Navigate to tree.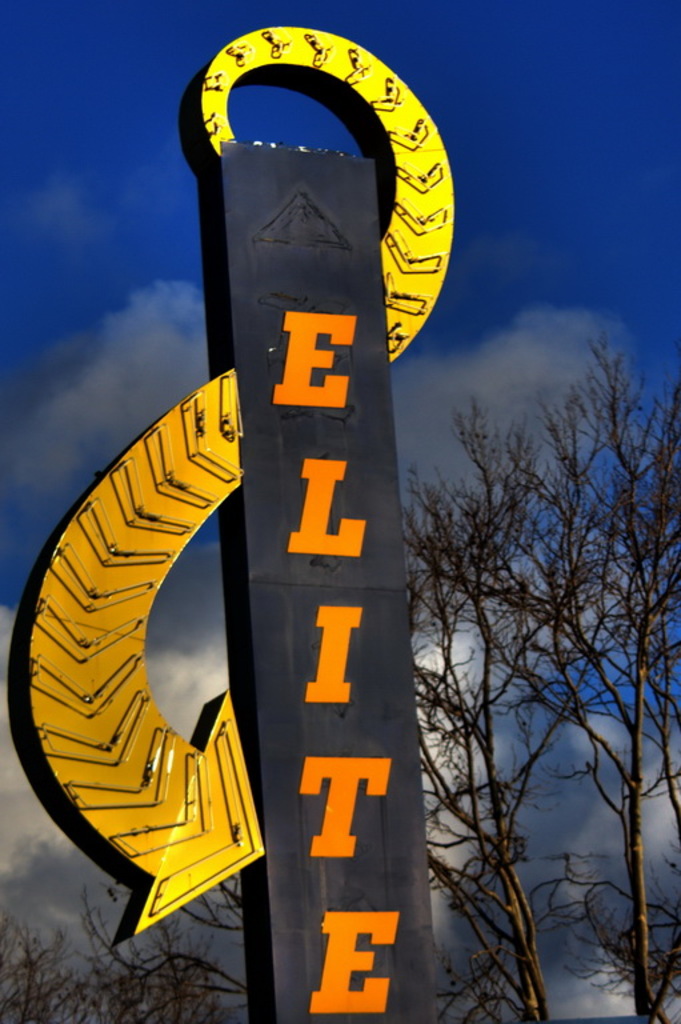
Navigation target: locate(472, 333, 680, 1023).
